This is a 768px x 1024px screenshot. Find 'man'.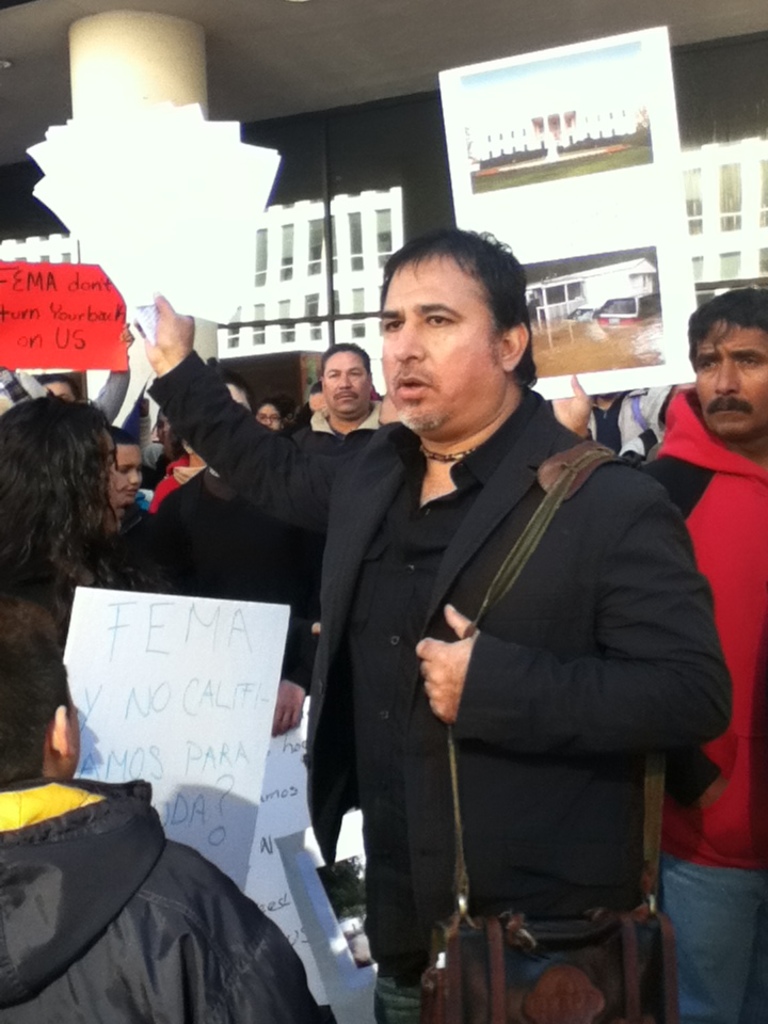
Bounding box: crop(153, 383, 326, 721).
